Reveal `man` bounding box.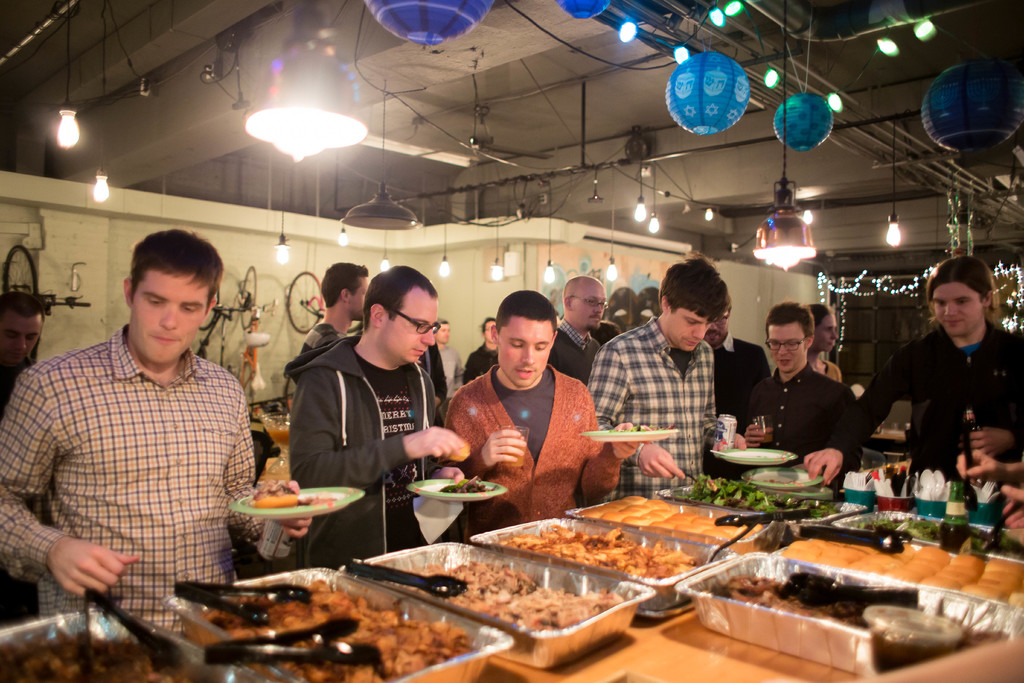
Revealed: <region>10, 226, 273, 641</region>.
